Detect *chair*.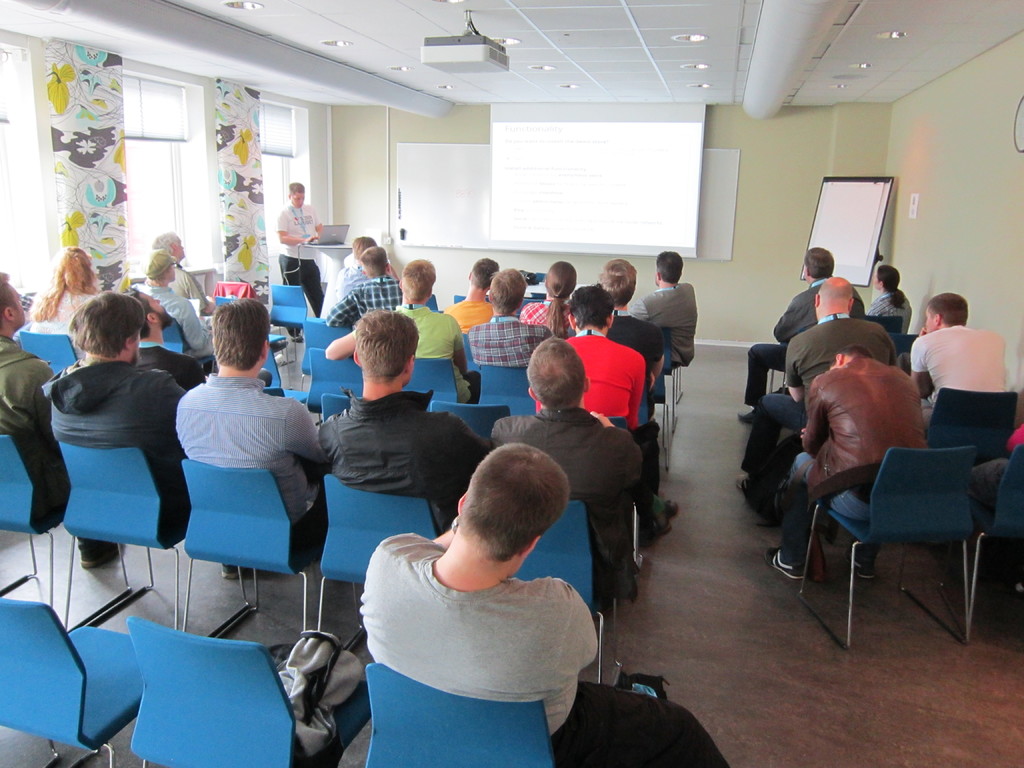
Detected at 885/333/932/378.
